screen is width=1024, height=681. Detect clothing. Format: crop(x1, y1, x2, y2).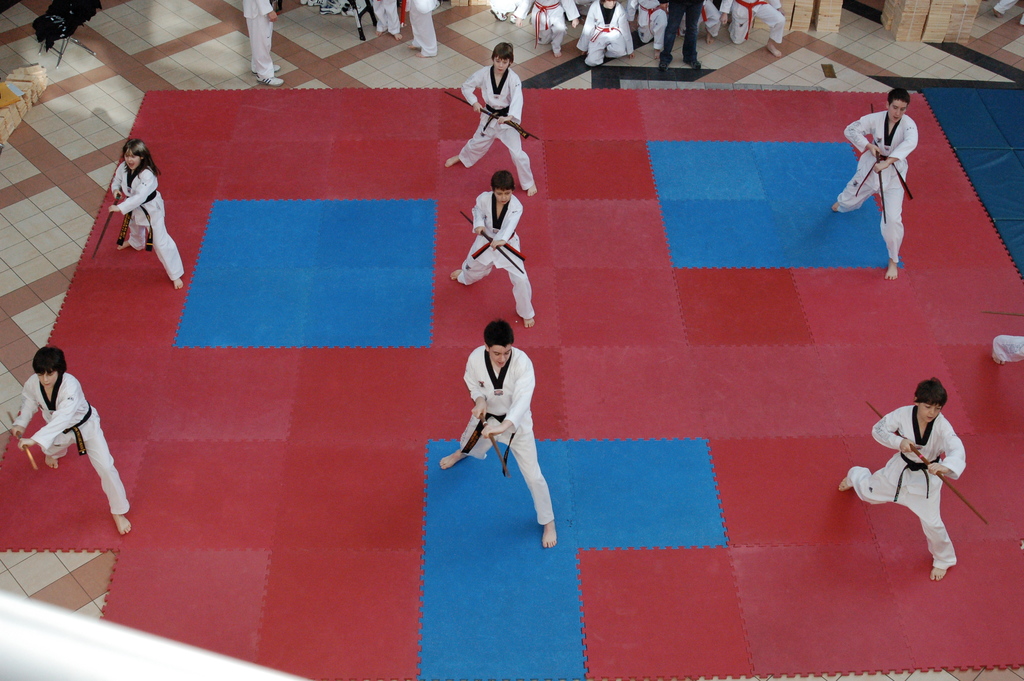
crop(236, 0, 276, 79).
